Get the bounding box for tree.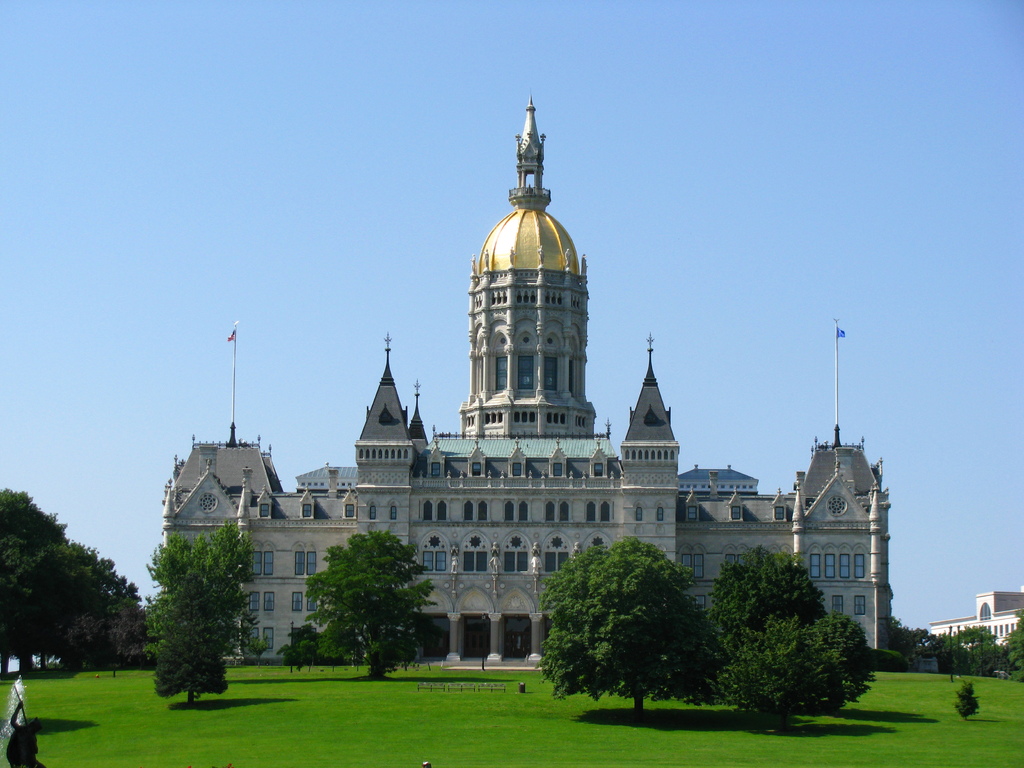
[left=308, top=529, right=445, bottom=678].
